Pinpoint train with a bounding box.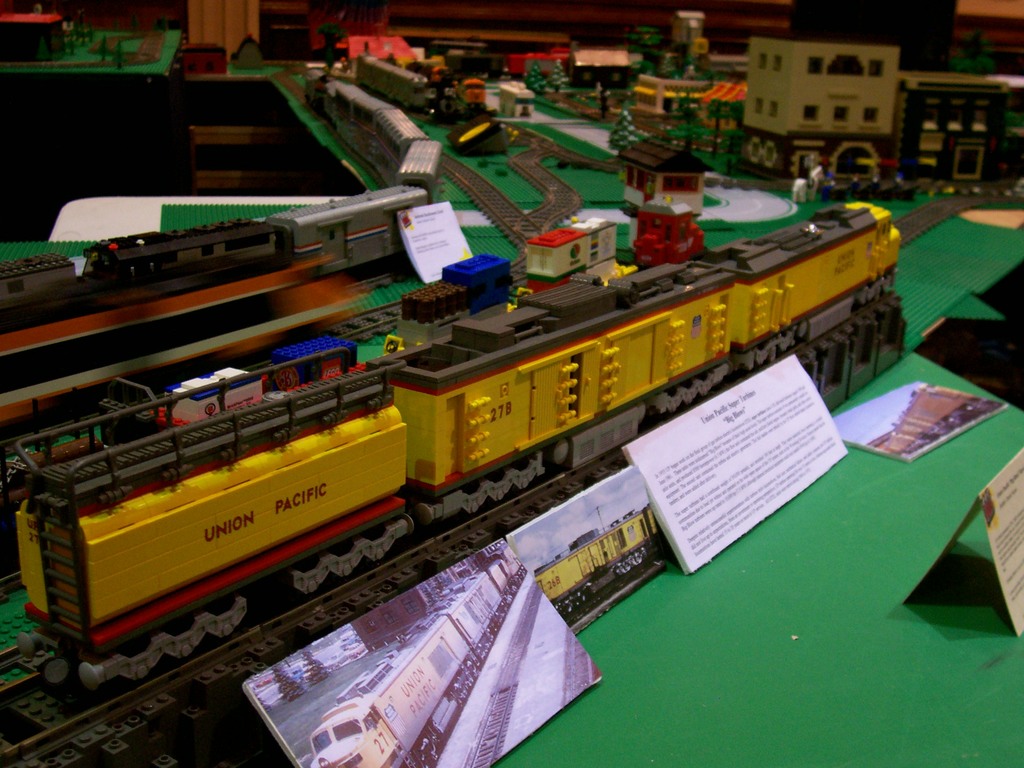
x1=0 y1=70 x2=444 y2=335.
